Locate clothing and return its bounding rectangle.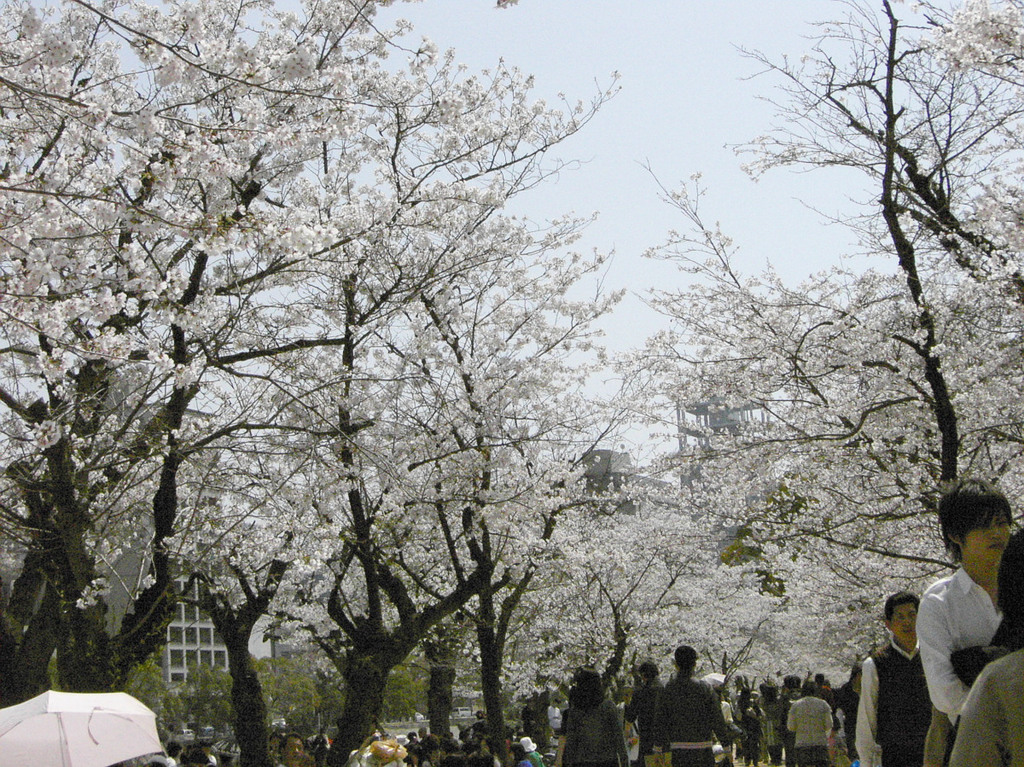
<bbox>780, 694, 827, 747</bbox>.
